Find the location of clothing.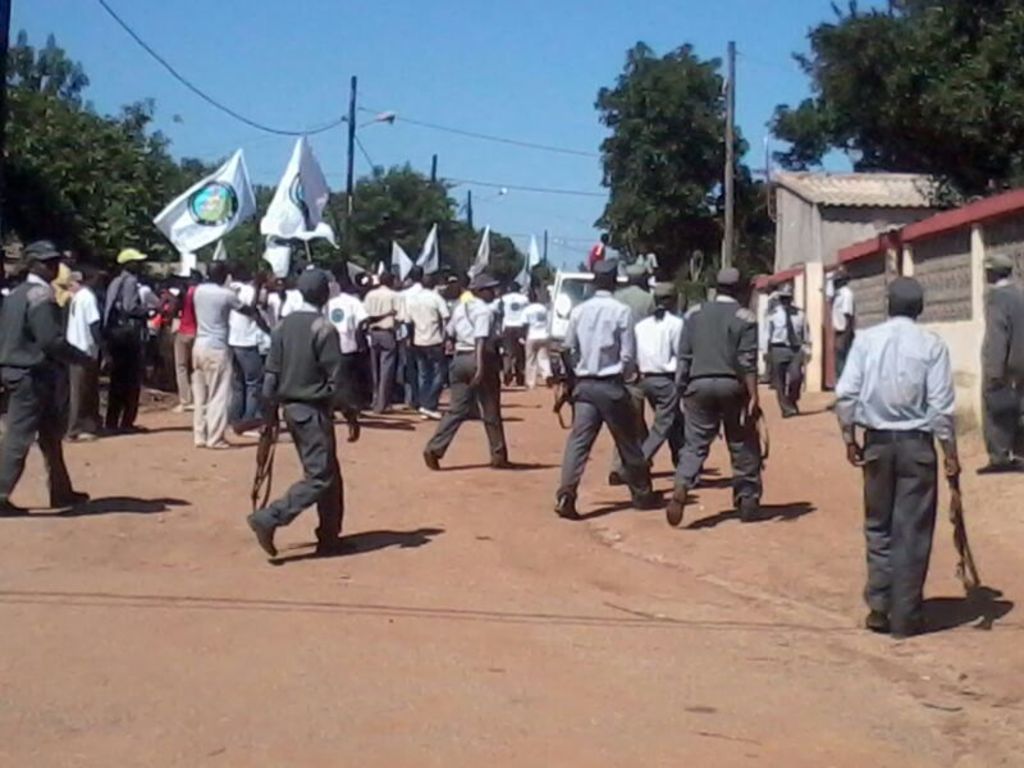
Location: bbox(984, 282, 1023, 458).
